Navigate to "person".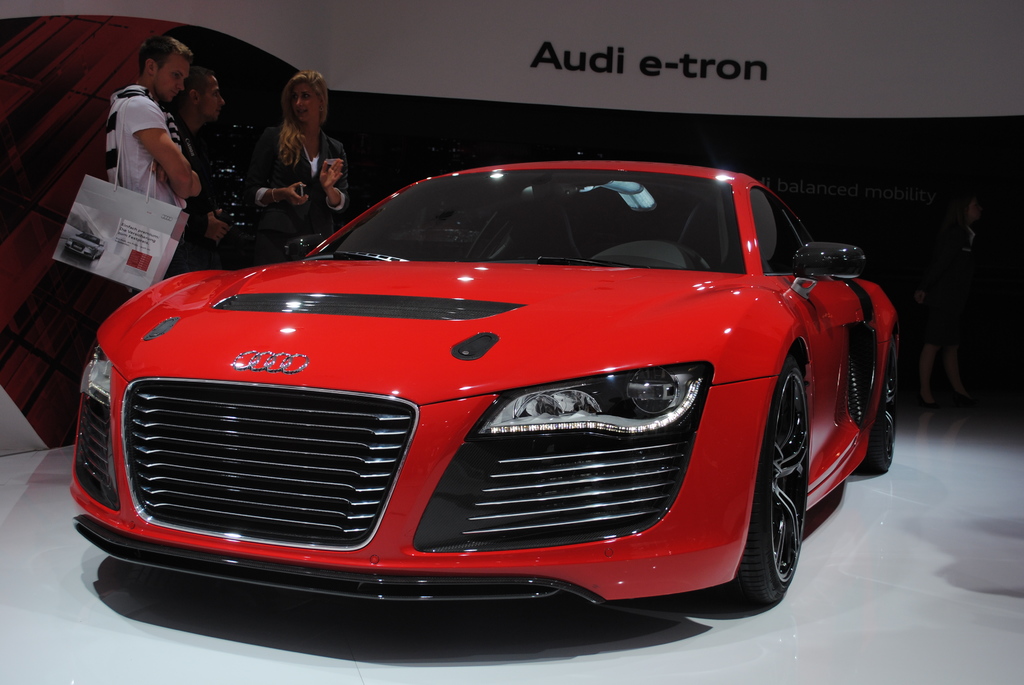
Navigation target: [left=102, top=33, right=205, bottom=274].
